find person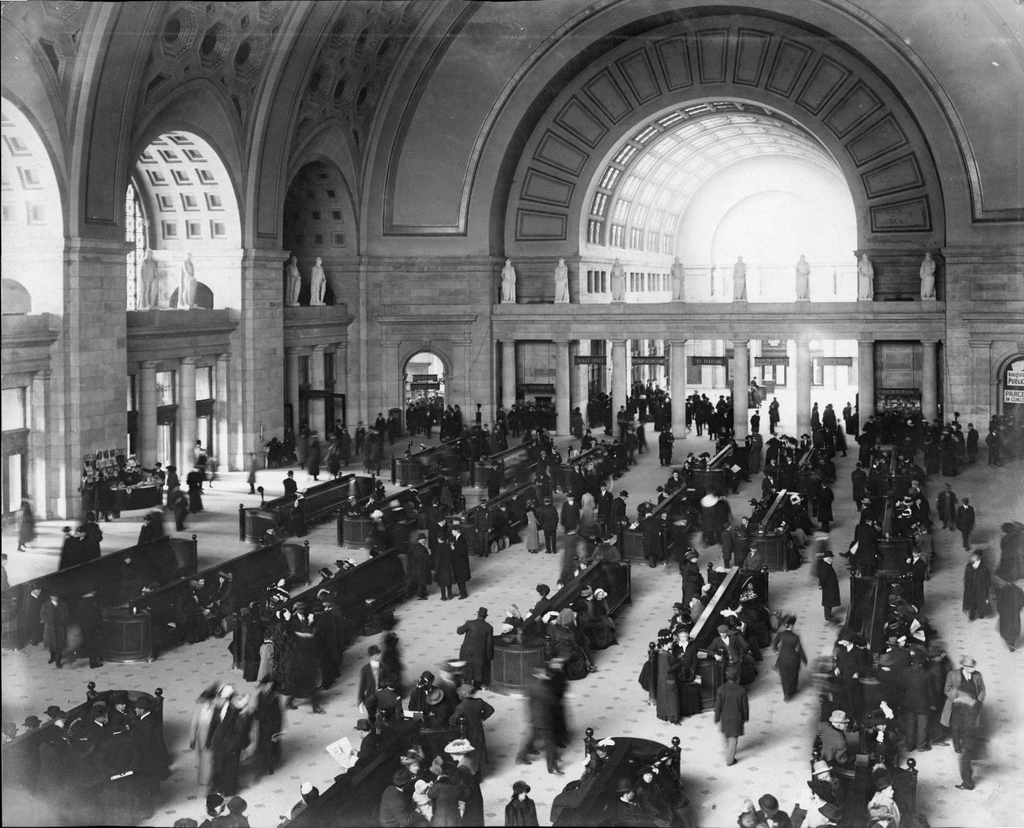
<bbox>919, 414, 966, 476</bbox>
